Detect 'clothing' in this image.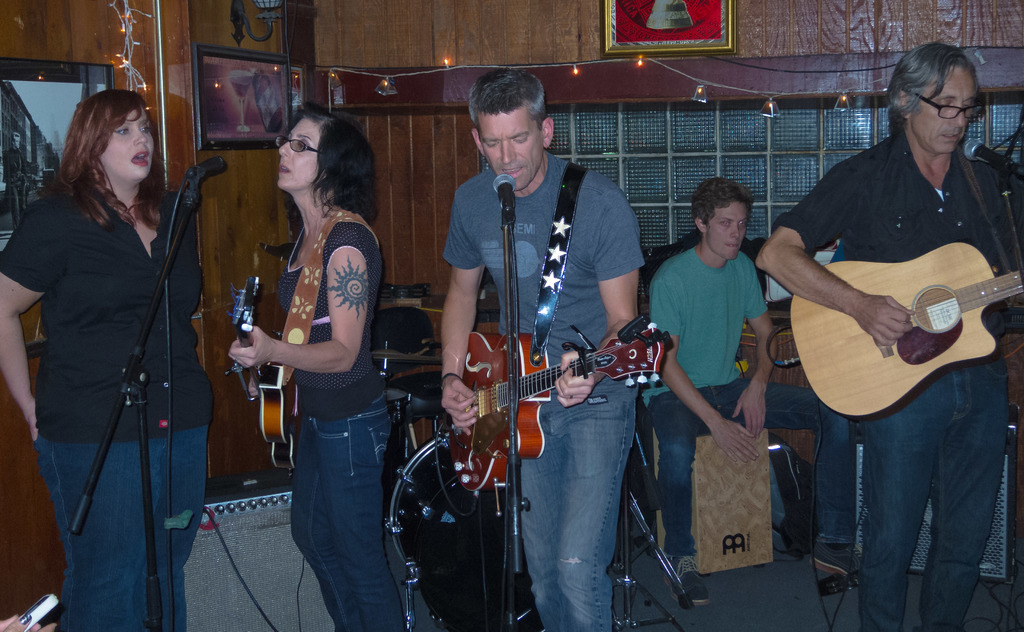
Detection: box=[767, 127, 1016, 631].
